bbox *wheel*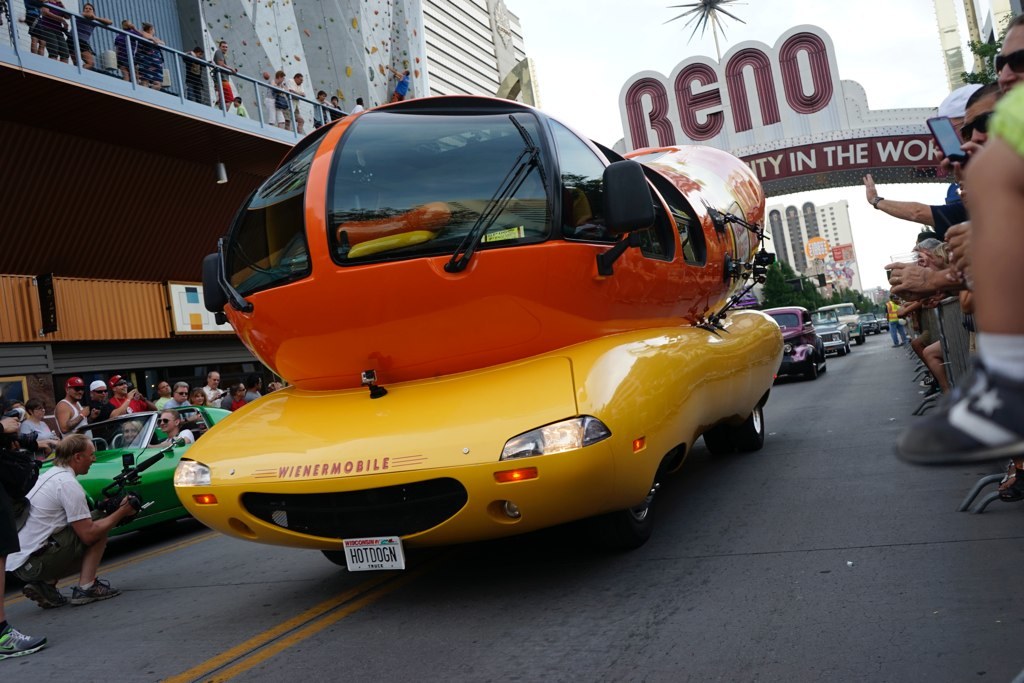
left=839, top=348, right=849, bottom=356
